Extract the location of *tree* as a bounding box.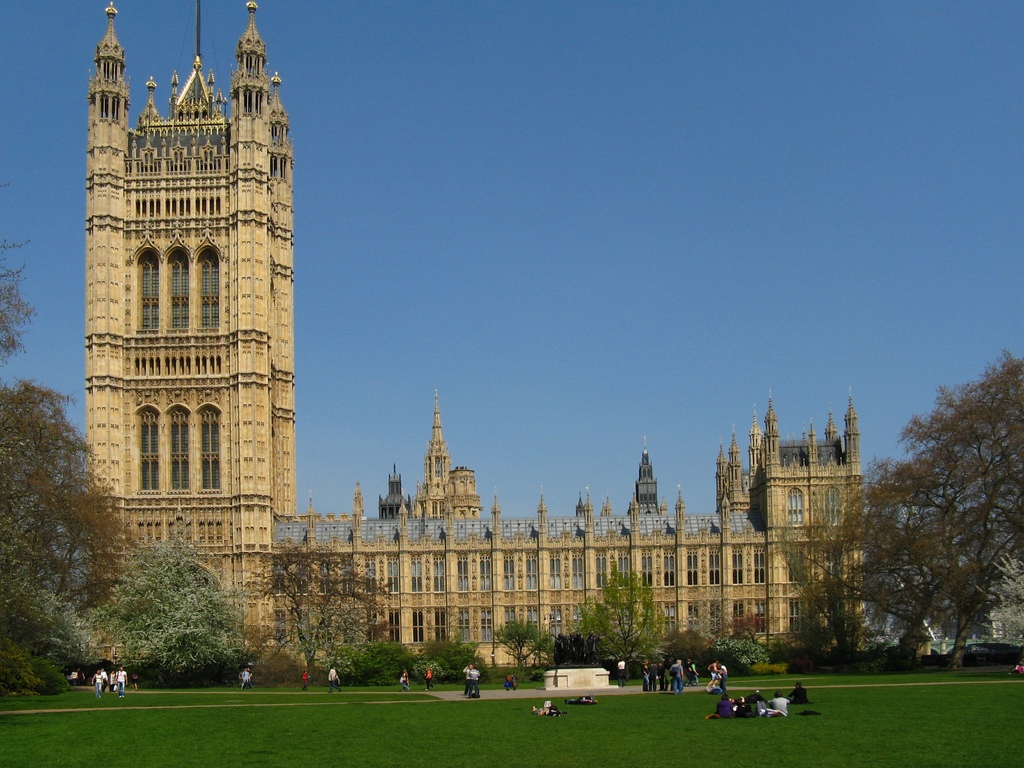
{"x1": 2, "y1": 365, "x2": 116, "y2": 671}.
